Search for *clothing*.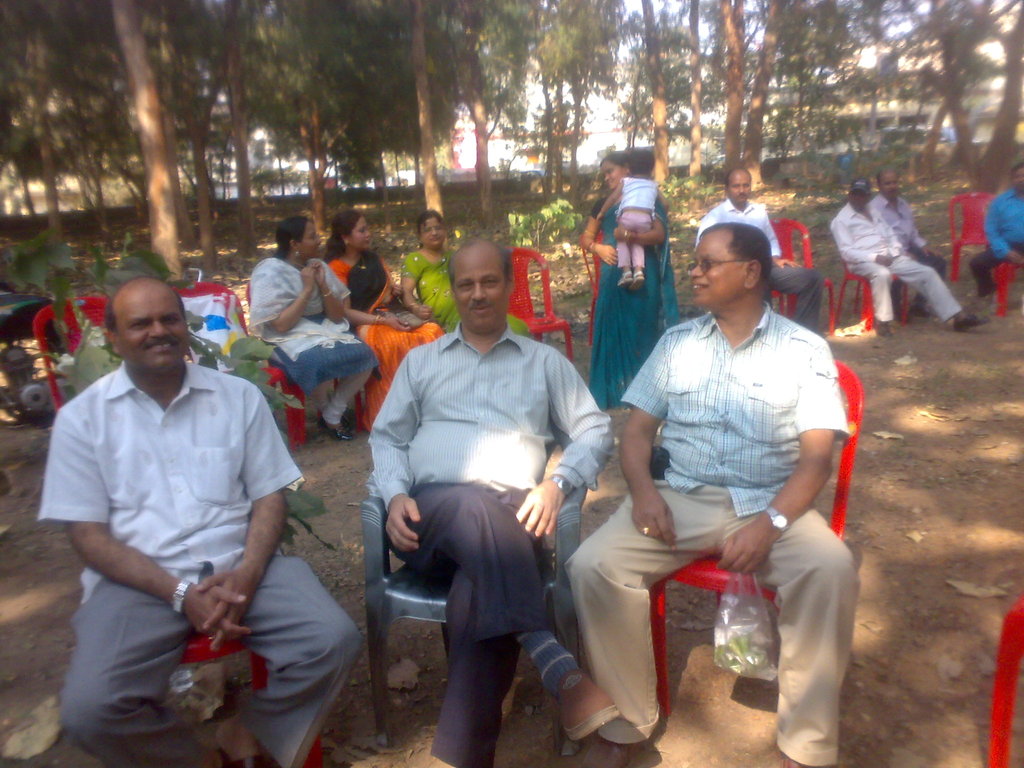
Found at box=[614, 177, 657, 268].
